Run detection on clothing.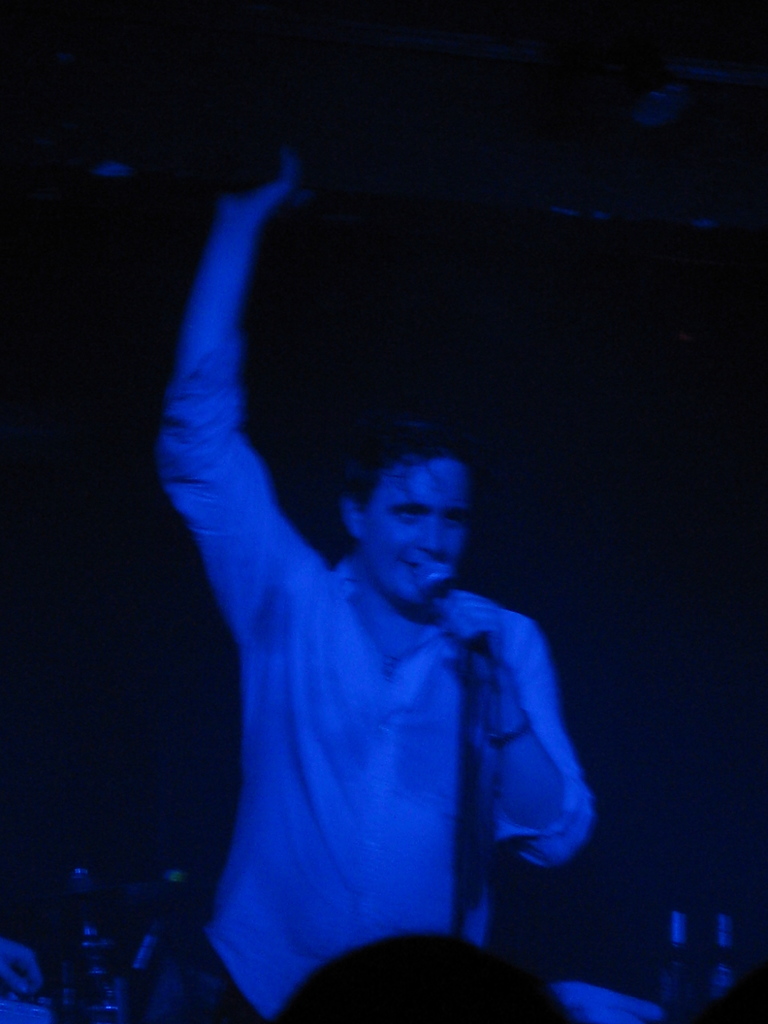
Result: [x1=150, y1=428, x2=591, y2=980].
